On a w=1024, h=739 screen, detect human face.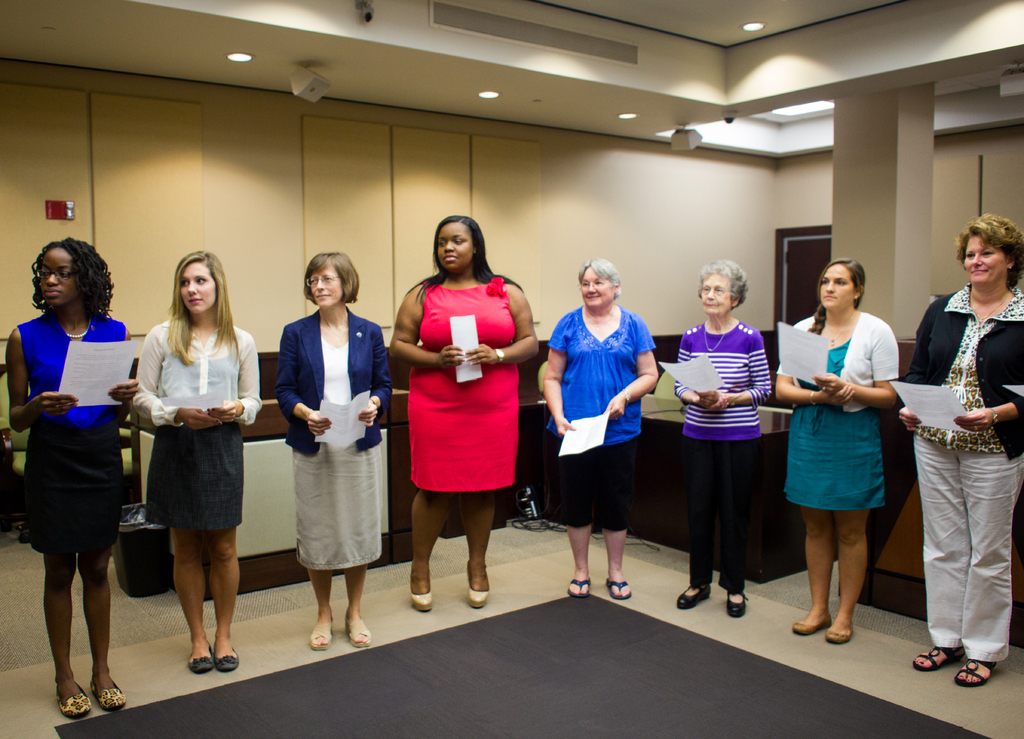
[left=41, top=250, right=79, bottom=304].
